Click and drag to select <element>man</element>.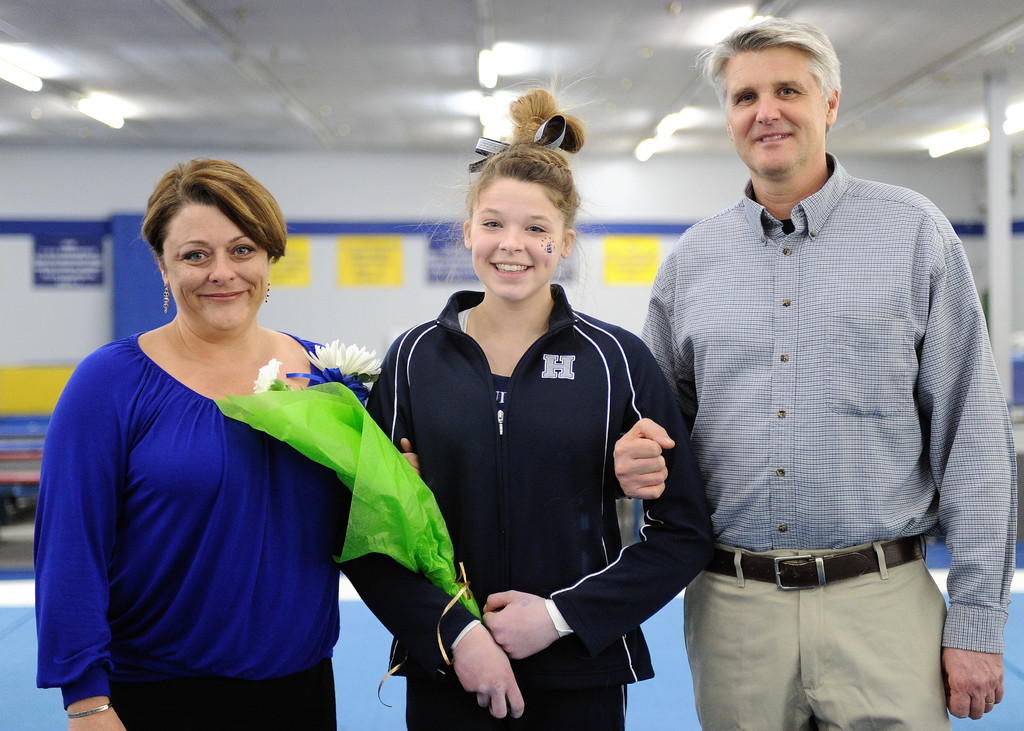
Selection: x1=553, y1=13, x2=972, y2=696.
